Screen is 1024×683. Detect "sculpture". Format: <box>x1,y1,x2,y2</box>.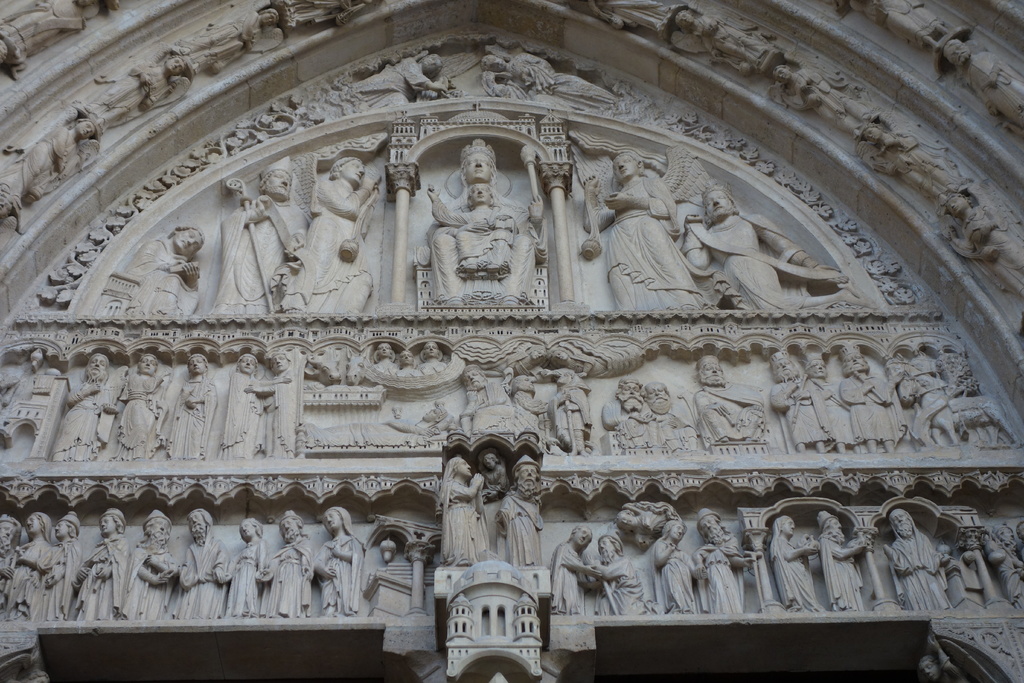
<box>478,449,507,507</box>.
